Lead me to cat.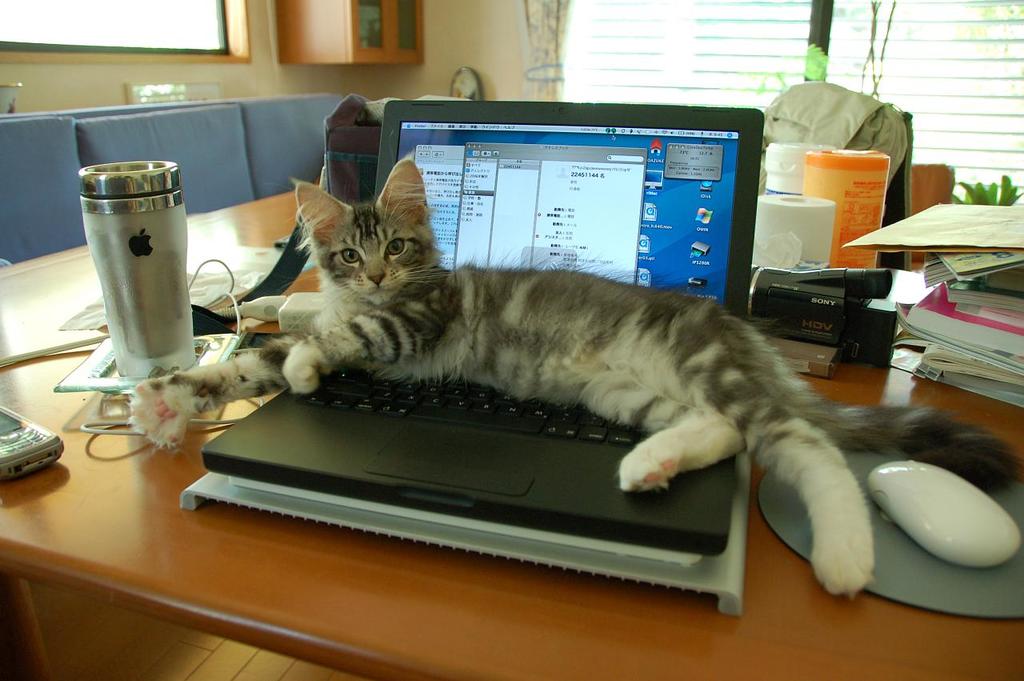
Lead to 129, 145, 1017, 595.
